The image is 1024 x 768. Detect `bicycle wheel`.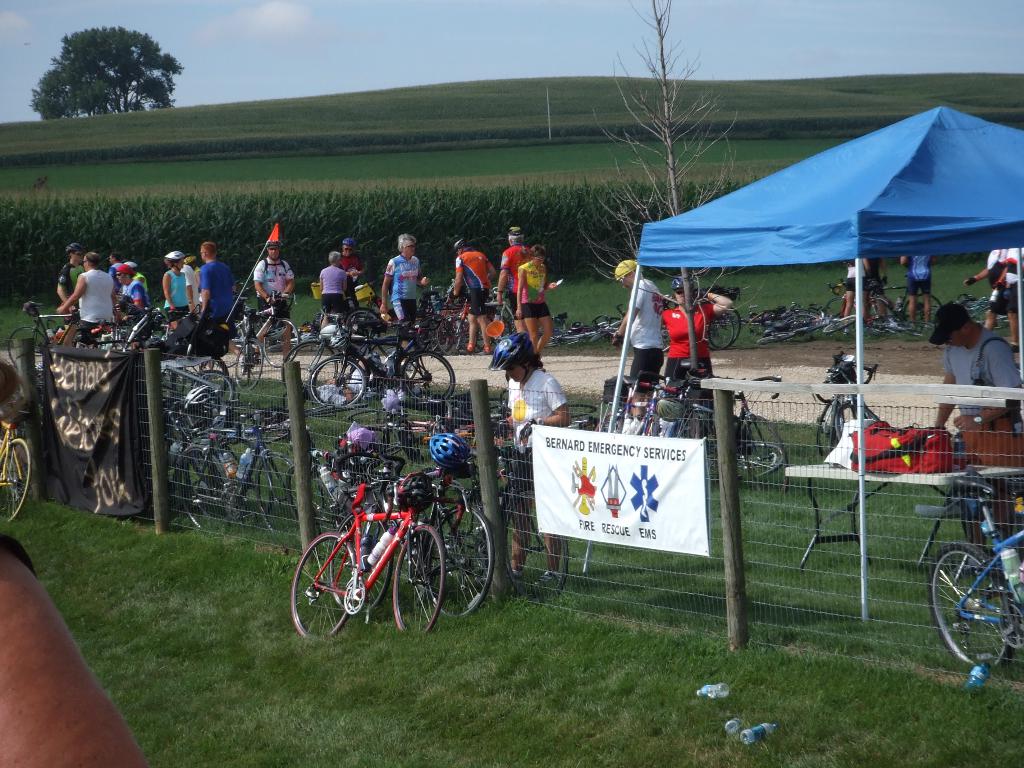
Detection: BBox(536, 317, 571, 340).
